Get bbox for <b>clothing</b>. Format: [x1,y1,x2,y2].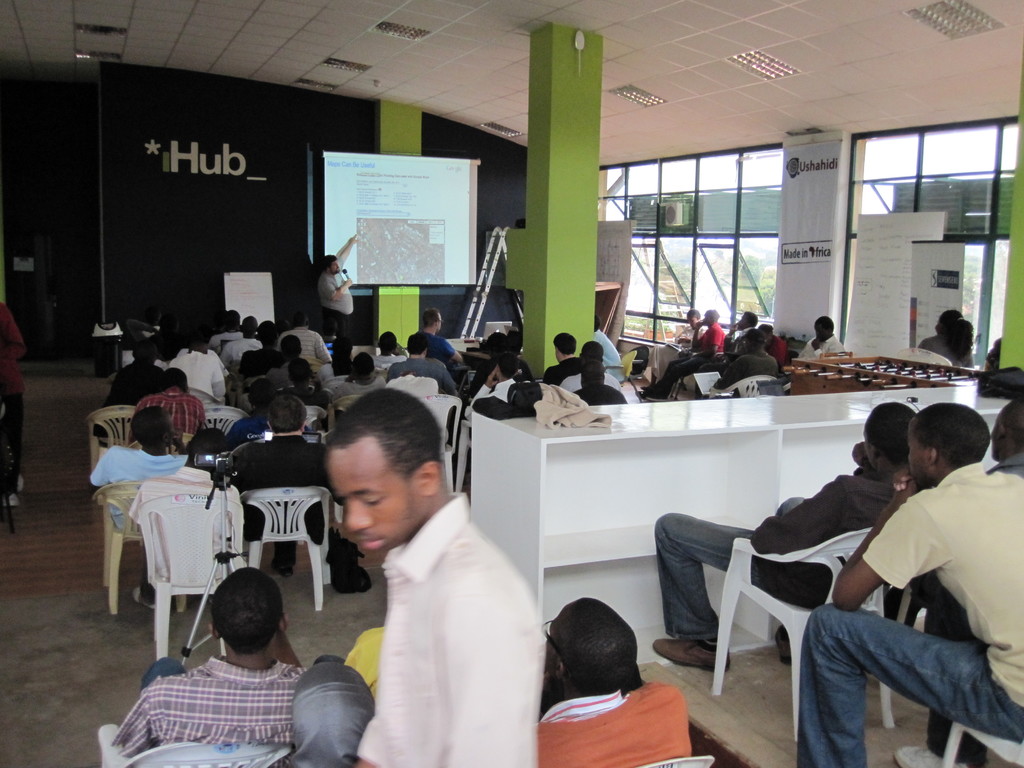
[652,465,941,670].
